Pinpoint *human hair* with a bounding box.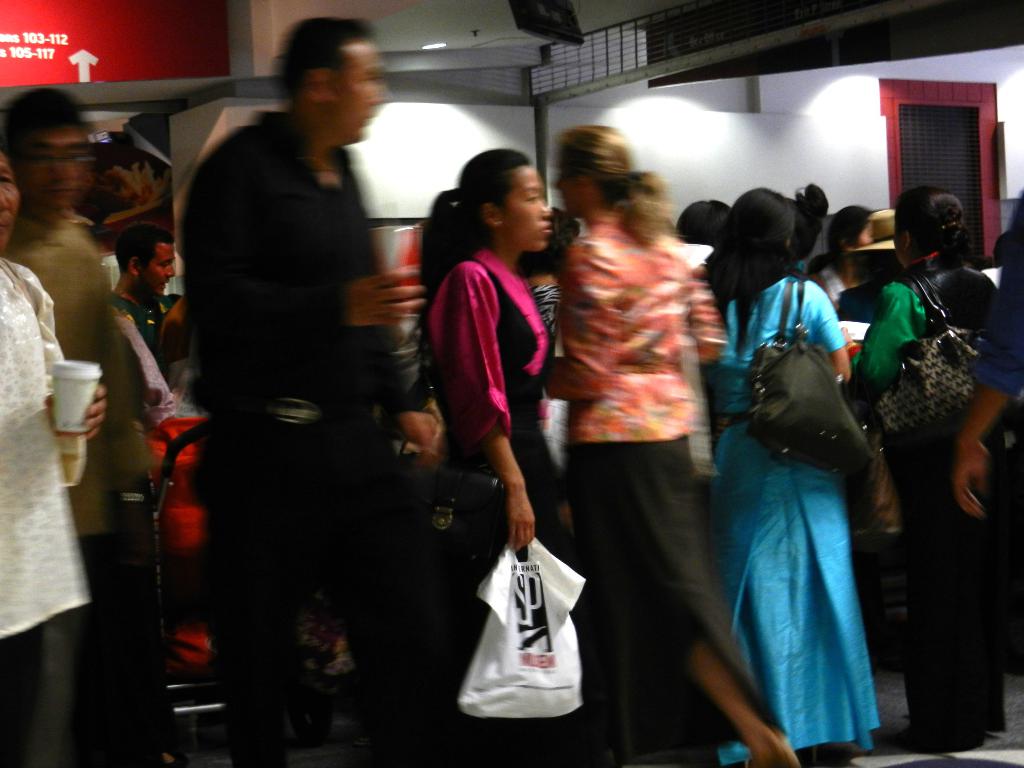
557:126:668:241.
